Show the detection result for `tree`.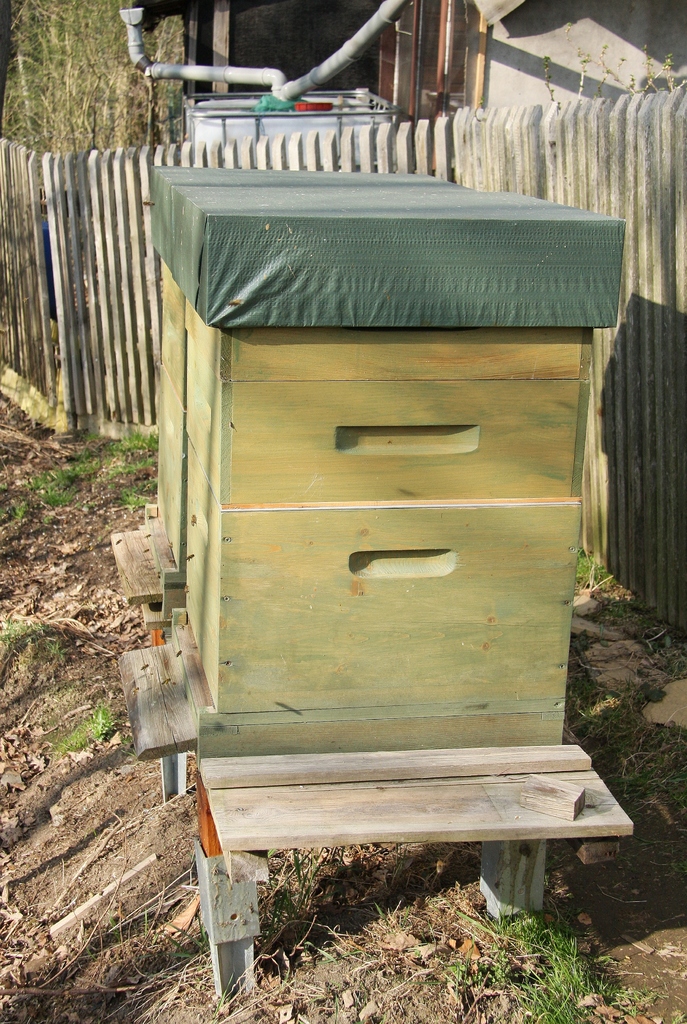
locate(0, 0, 192, 156).
